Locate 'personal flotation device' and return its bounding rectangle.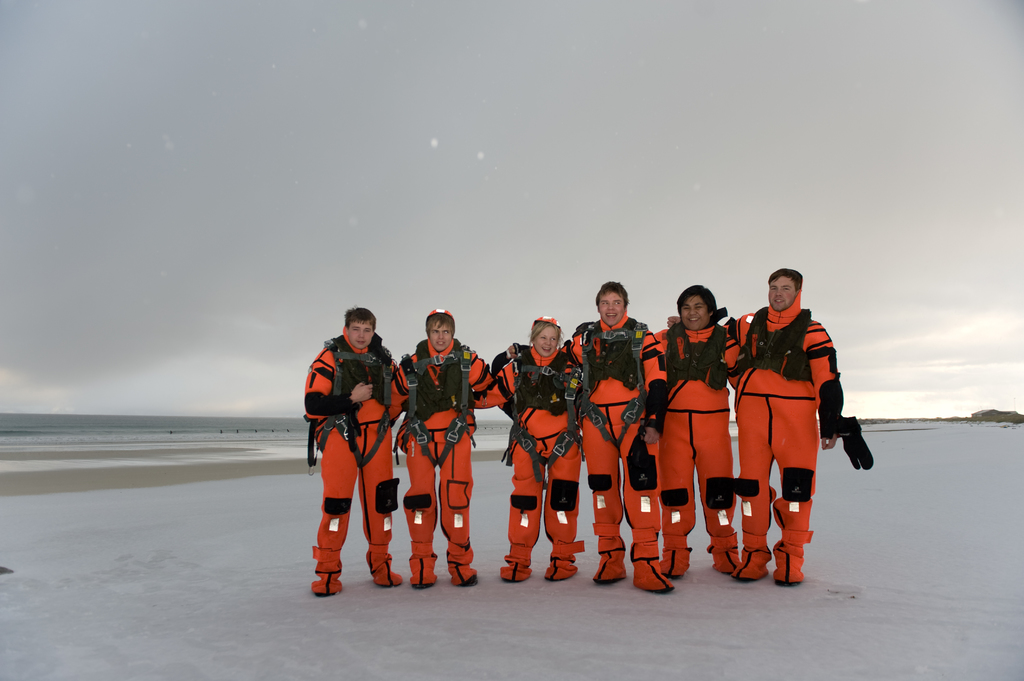
[left=570, top=308, right=671, bottom=595].
